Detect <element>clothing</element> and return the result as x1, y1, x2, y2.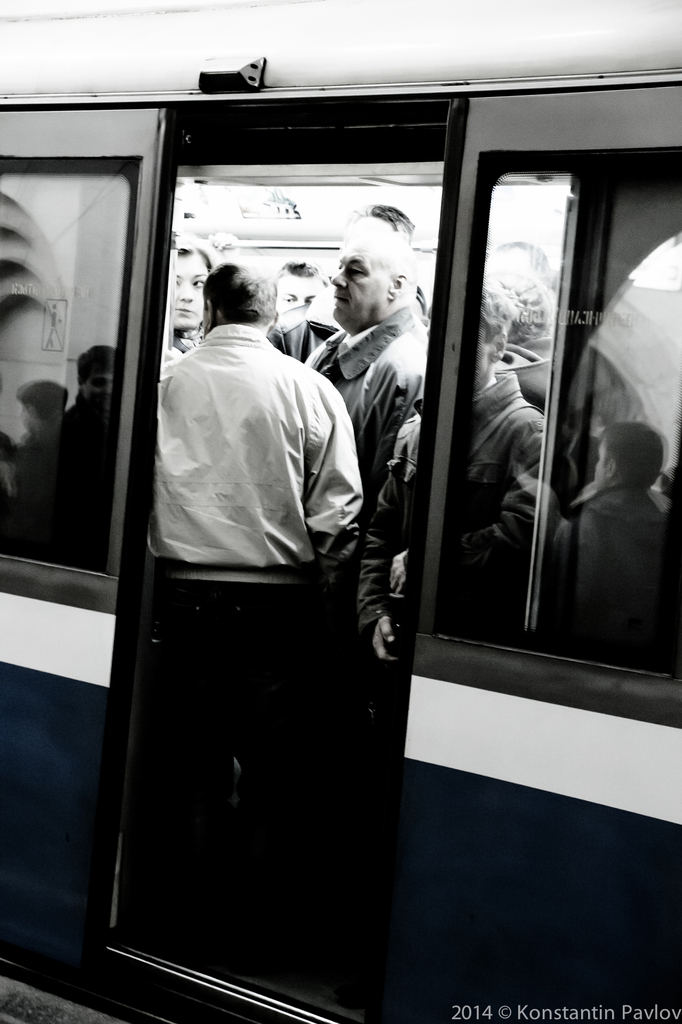
315, 299, 446, 529.
